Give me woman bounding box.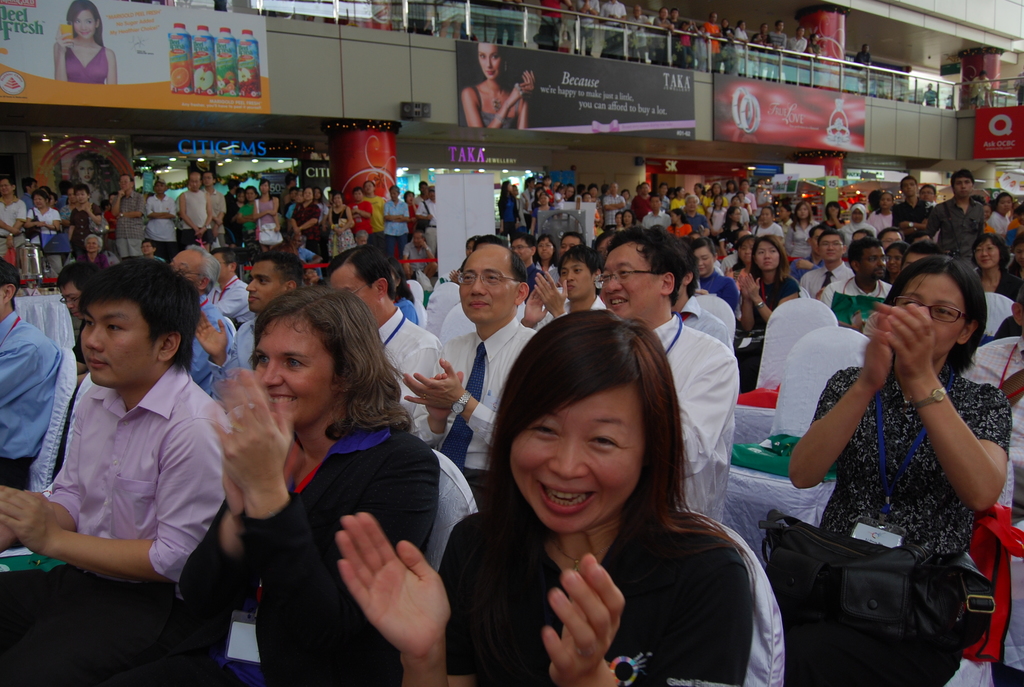
locate(786, 256, 1018, 686).
